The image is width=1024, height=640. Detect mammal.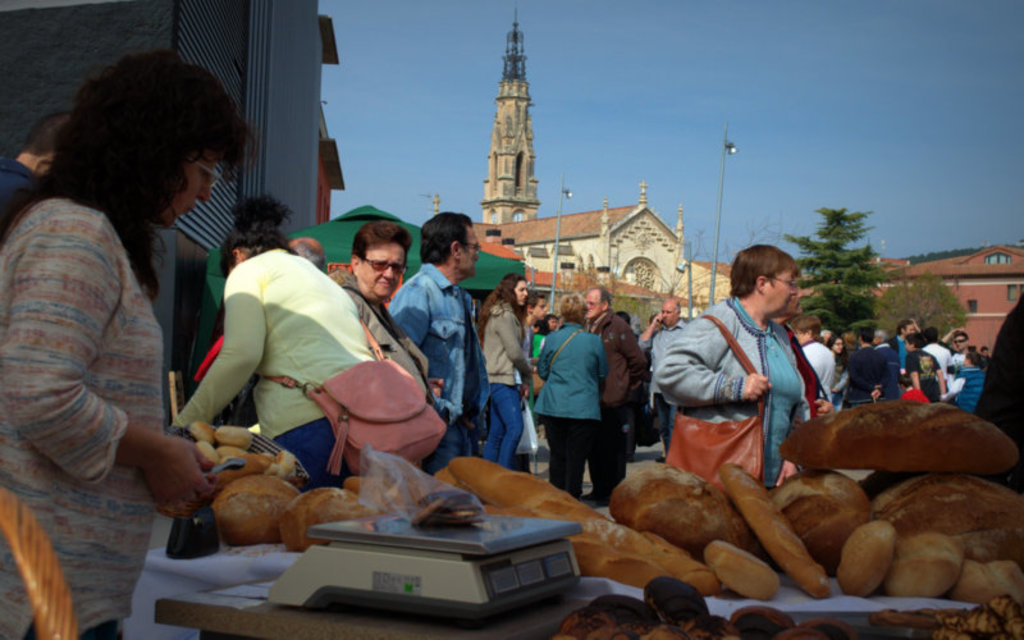
Detection: 513, 288, 552, 397.
